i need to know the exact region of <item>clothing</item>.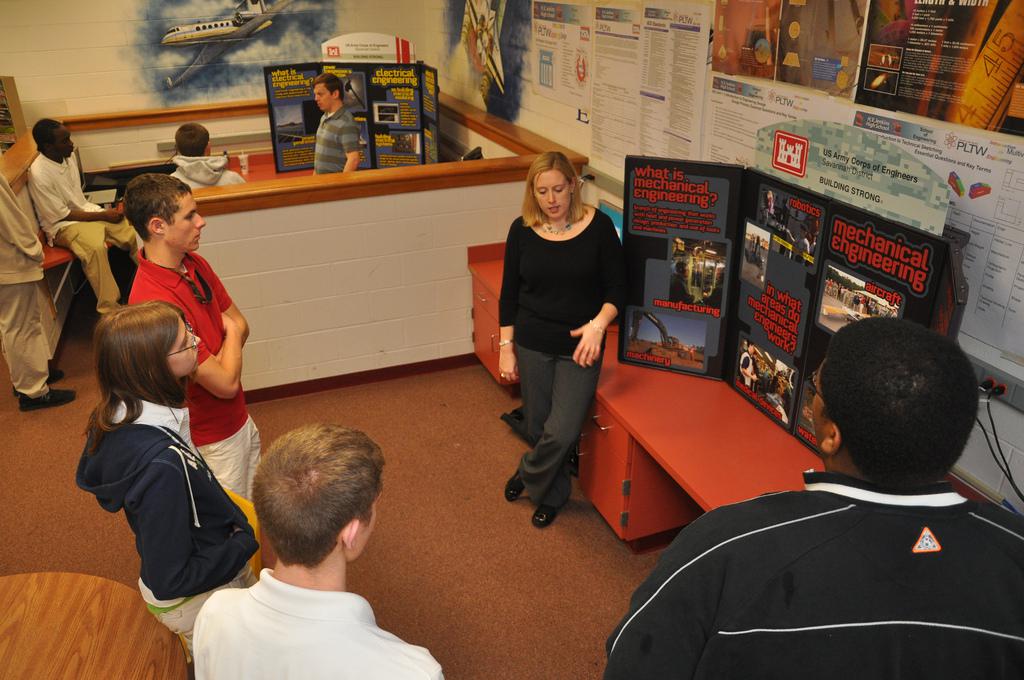
Region: [left=596, top=466, right=1023, bottom=679].
